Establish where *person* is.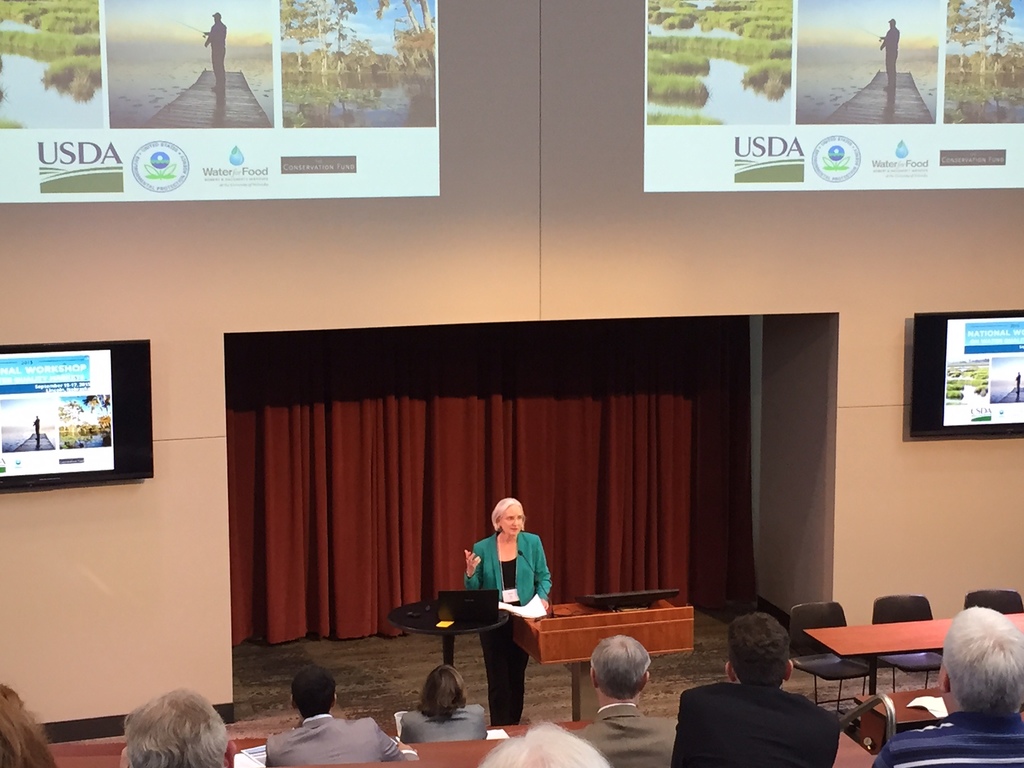
Established at bbox=[0, 685, 57, 767].
